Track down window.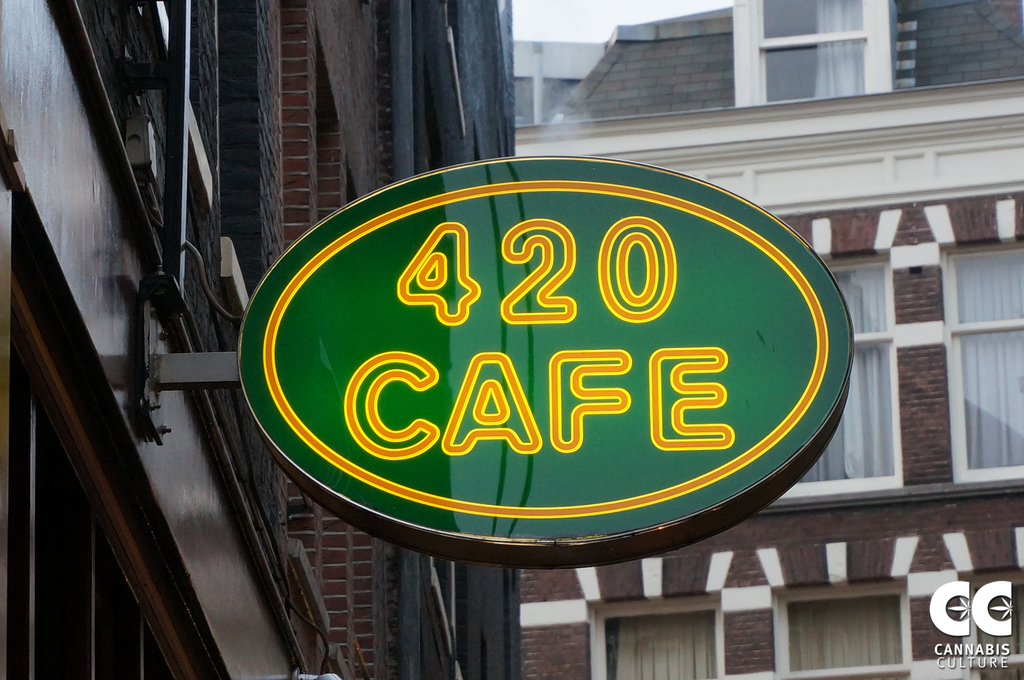
Tracked to (left=938, top=247, right=1023, bottom=479).
